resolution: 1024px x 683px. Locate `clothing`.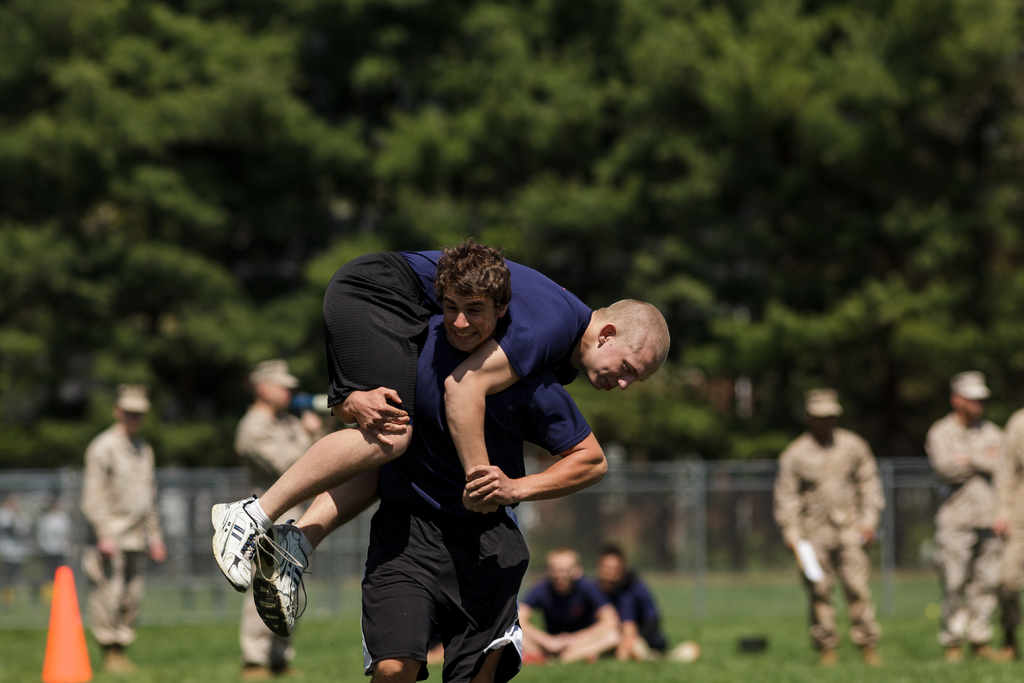
(x1=79, y1=425, x2=157, y2=645).
